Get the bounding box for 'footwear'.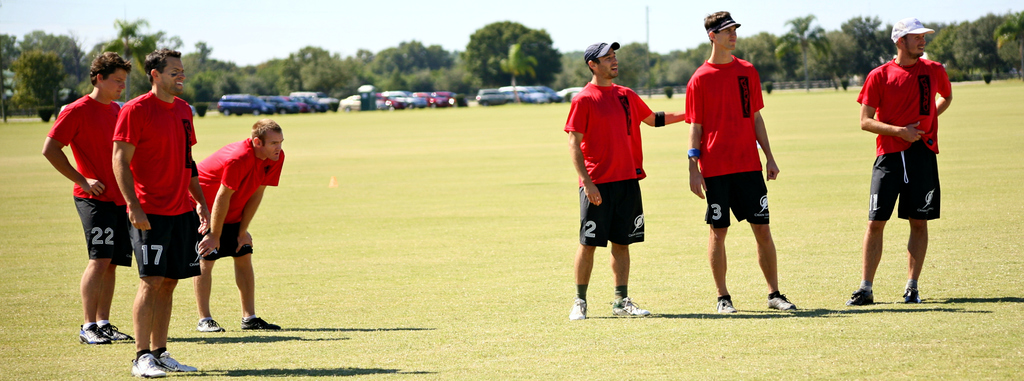
x1=845, y1=285, x2=876, y2=305.
